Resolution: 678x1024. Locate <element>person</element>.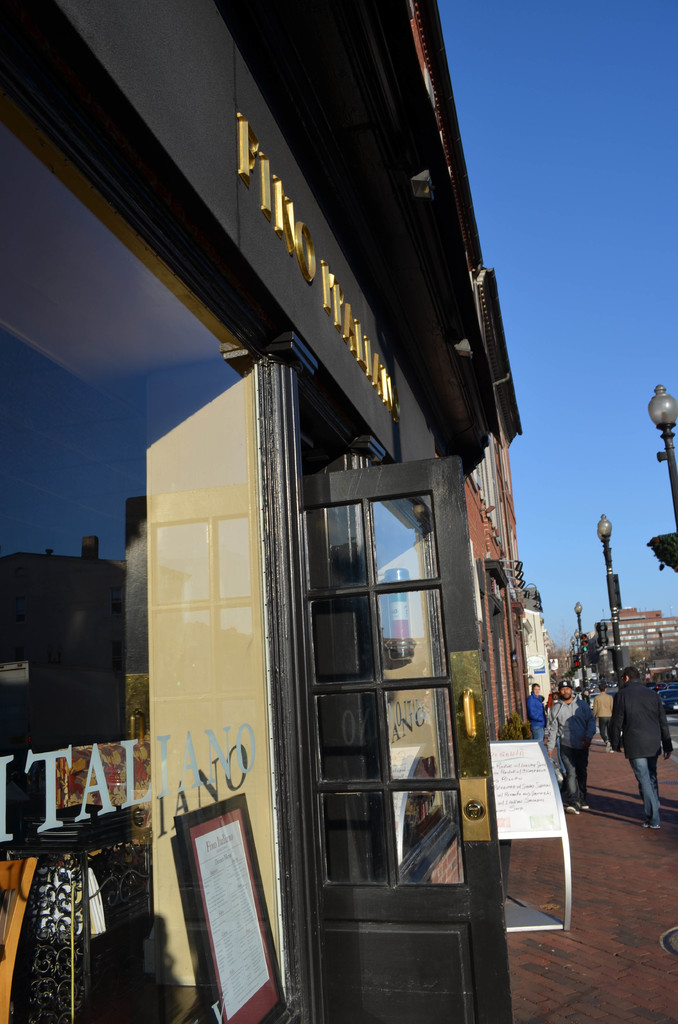
<region>574, 684, 597, 827</region>.
